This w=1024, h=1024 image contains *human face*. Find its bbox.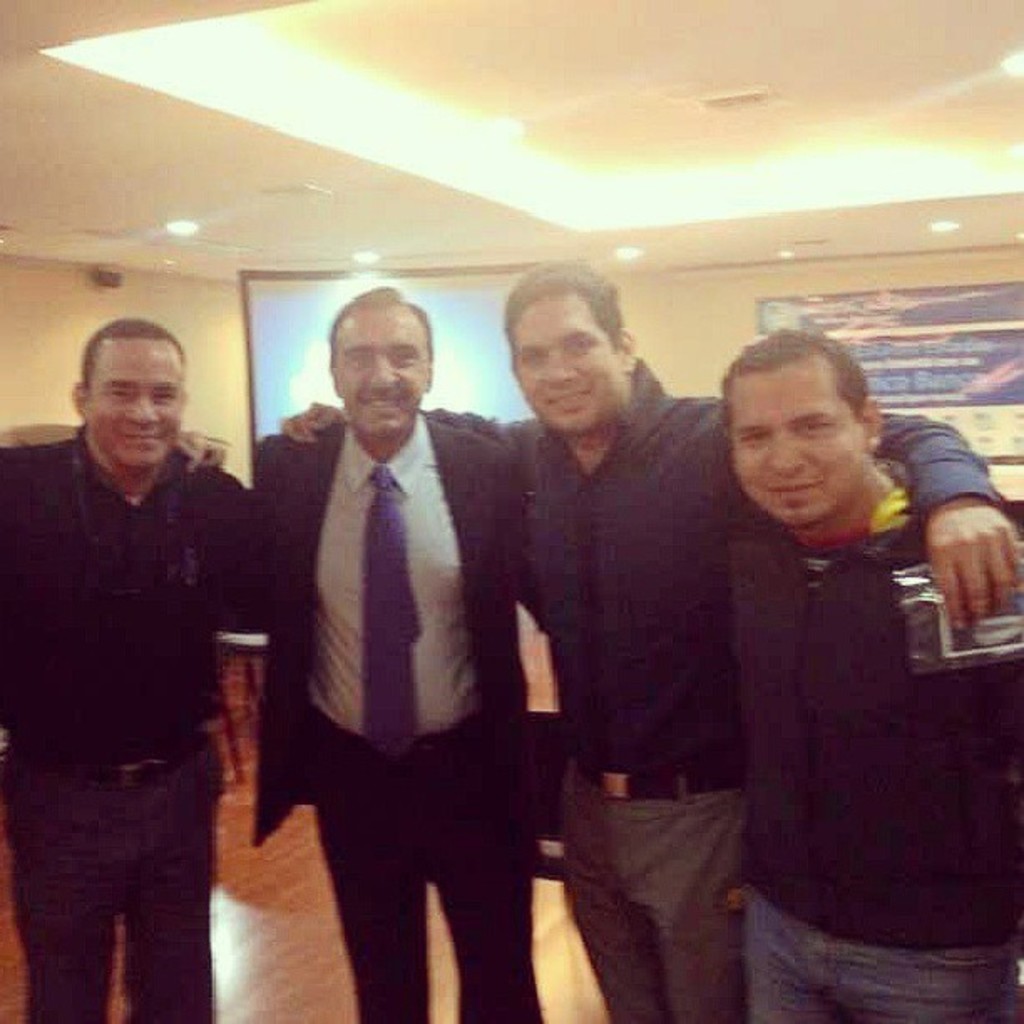
x1=726 y1=365 x2=875 y2=529.
